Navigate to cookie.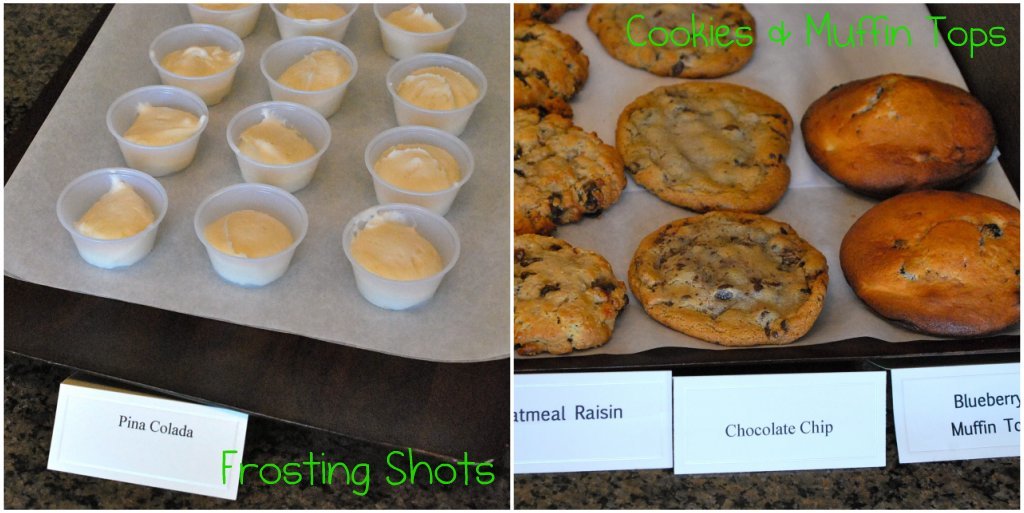
Navigation target: bbox(590, 0, 756, 75).
